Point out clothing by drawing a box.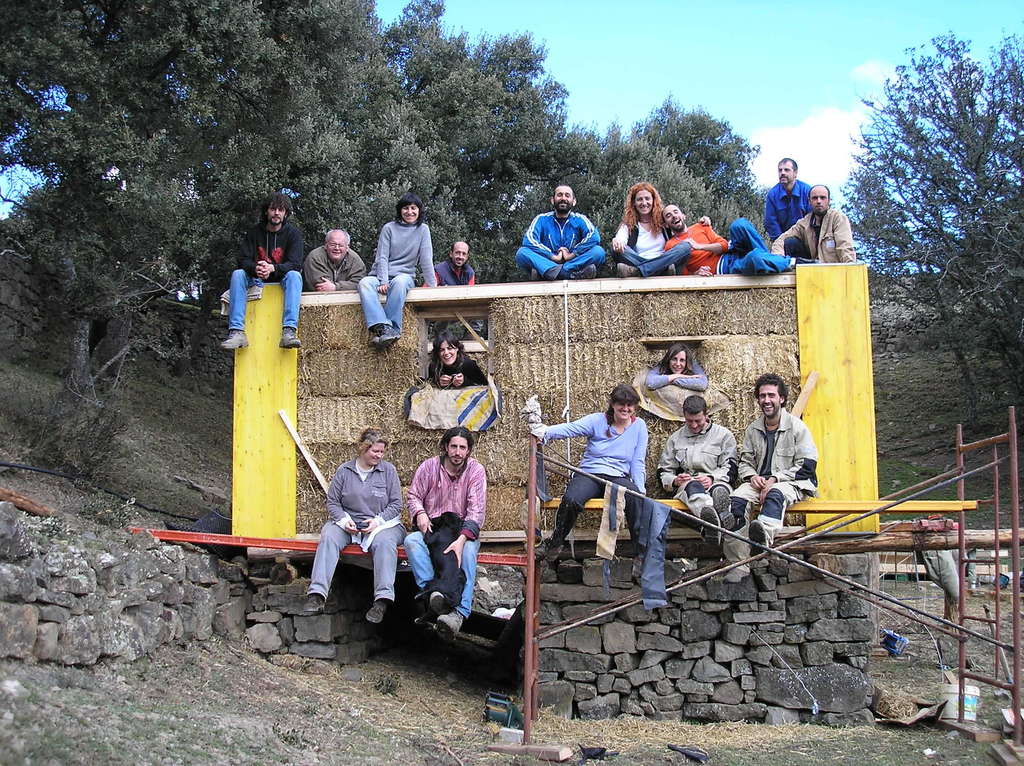
select_region(302, 451, 403, 609).
